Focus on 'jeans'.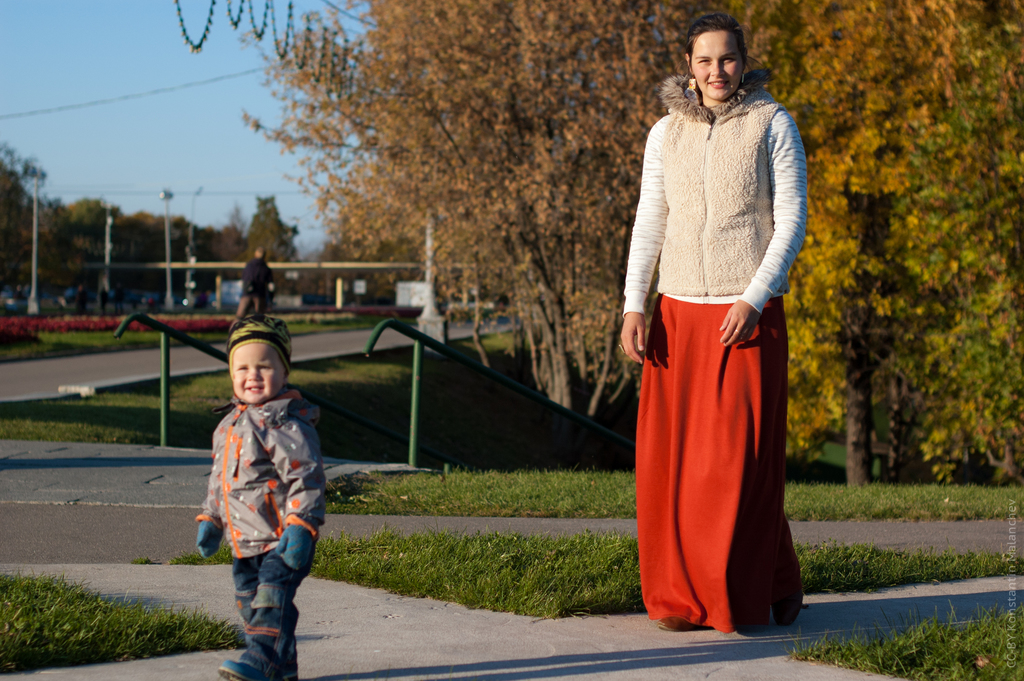
Focused at bbox(220, 569, 296, 671).
